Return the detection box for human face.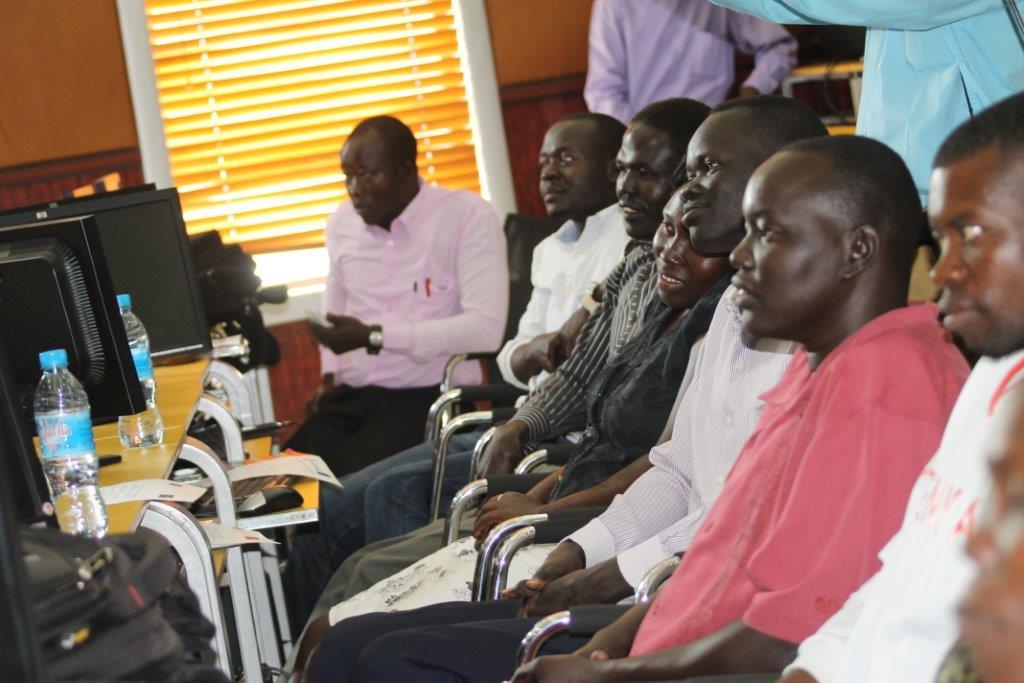
bbox=(679, 102, 752, 251).
